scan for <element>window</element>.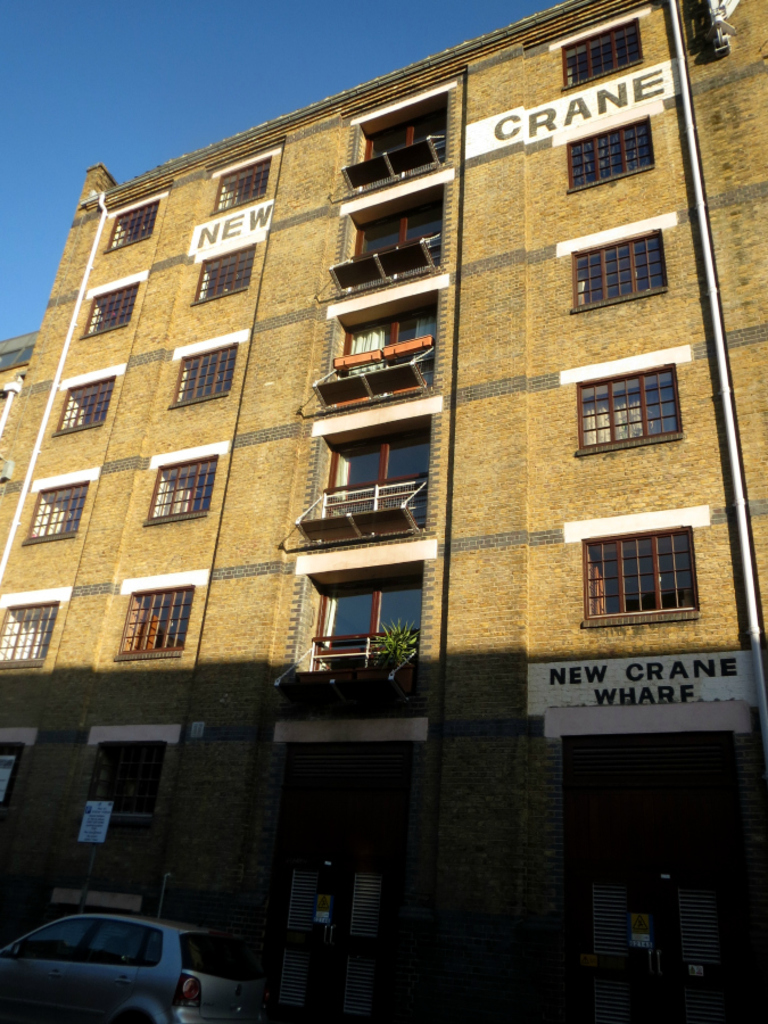
Scan result: box(358, 98, 451, 196).
